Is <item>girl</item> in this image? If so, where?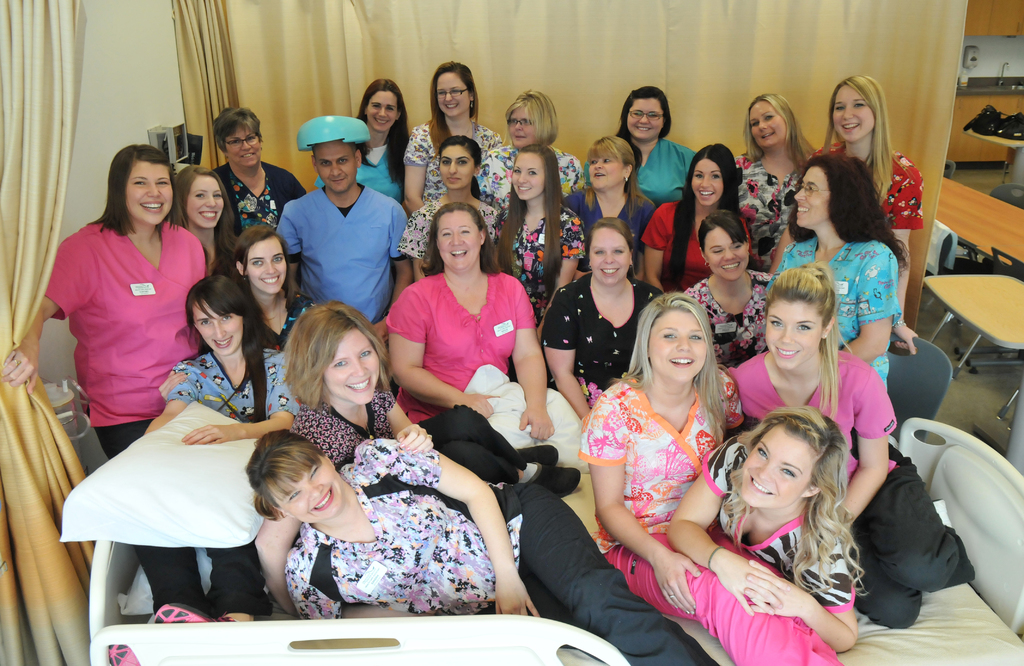
Yes, at 762,73,921,357.
